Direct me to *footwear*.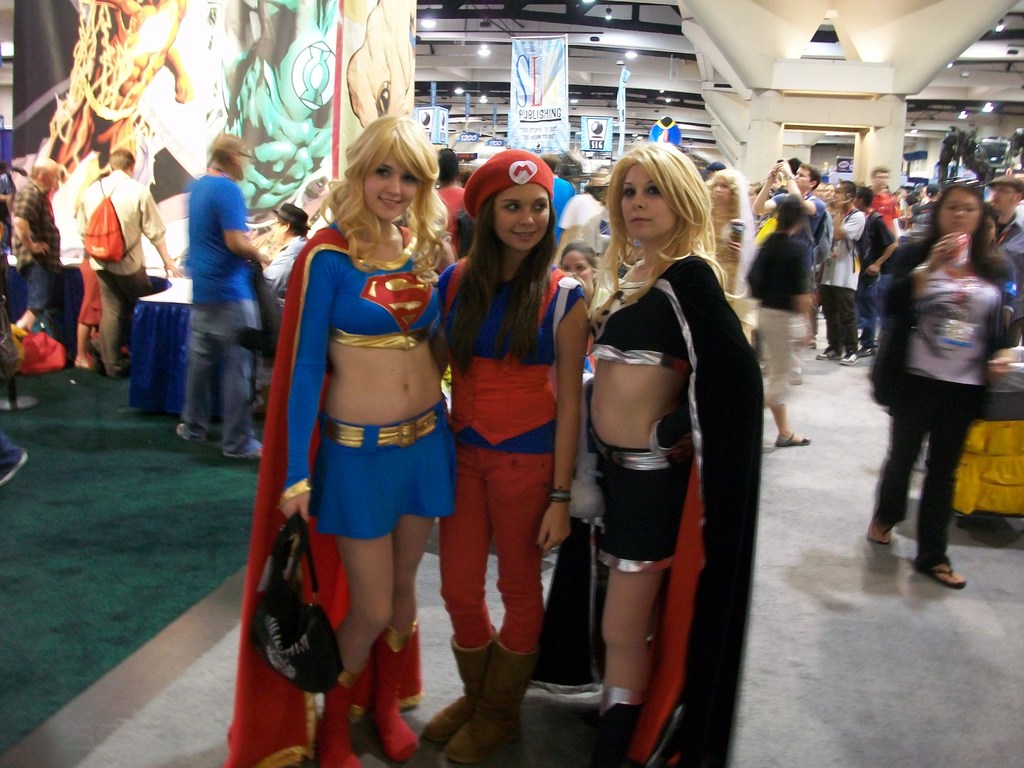
Direction: <box>820,341,836,362</box>.
